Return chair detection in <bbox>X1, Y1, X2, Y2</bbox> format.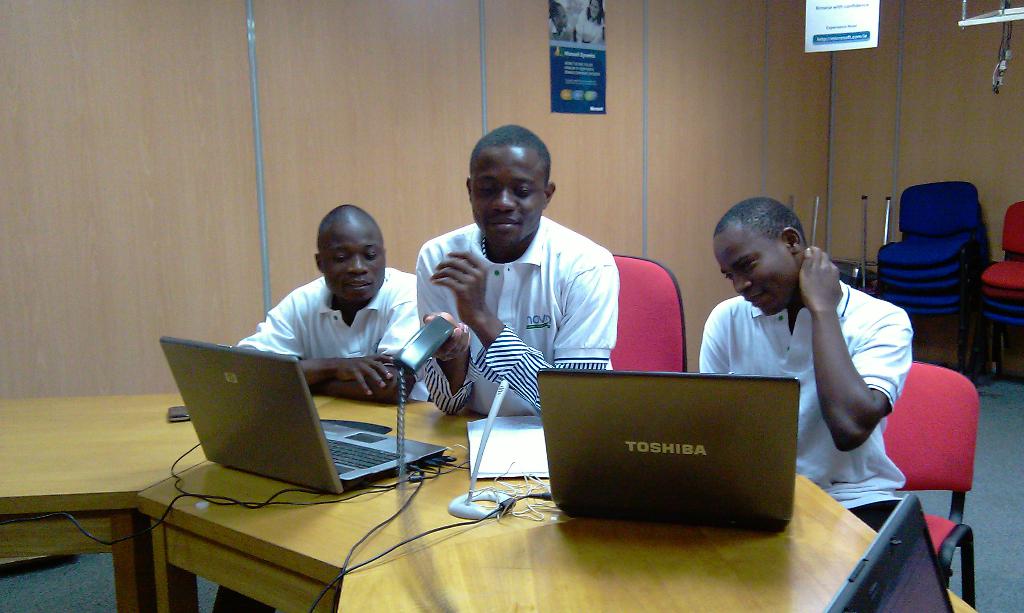
<bbox>787, 191, 892, 299</bbox>.
